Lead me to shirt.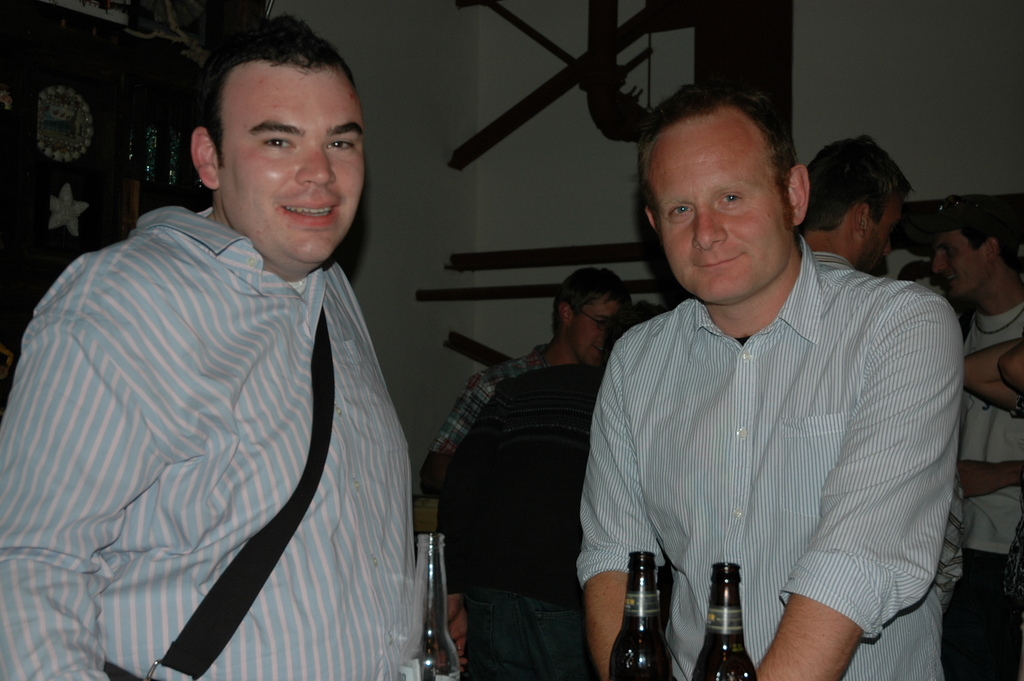
Lead to crop(428, 345, 552, 452).
